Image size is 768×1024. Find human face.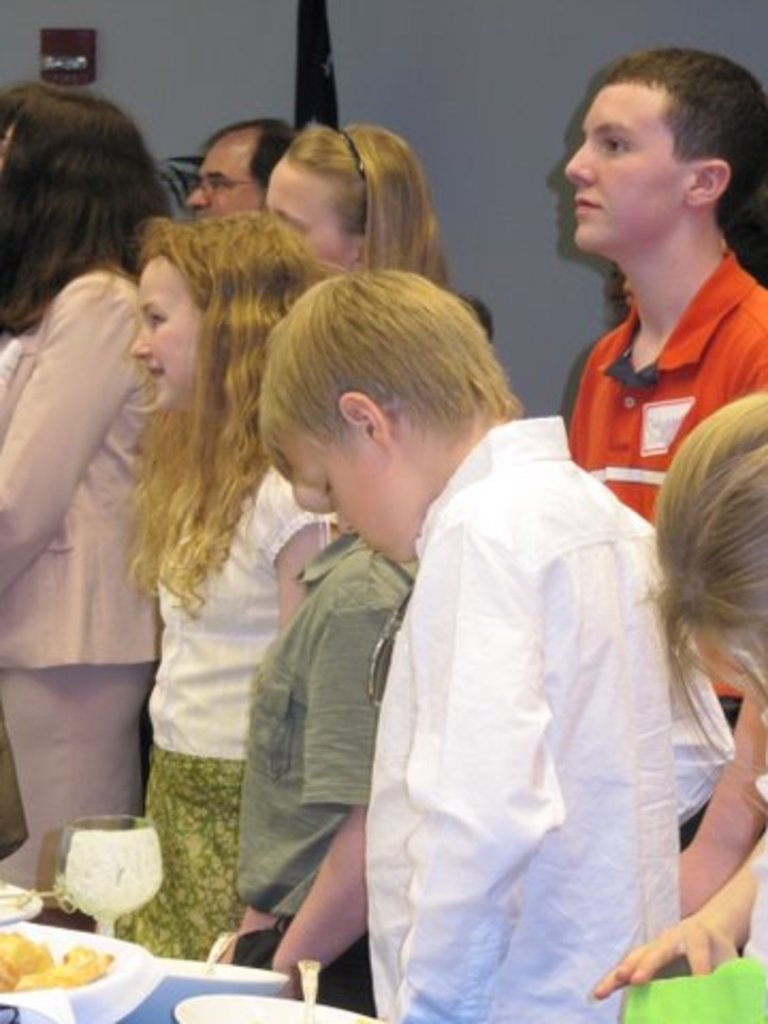
<bbox>559, 83, 689, 252</bbox>.
